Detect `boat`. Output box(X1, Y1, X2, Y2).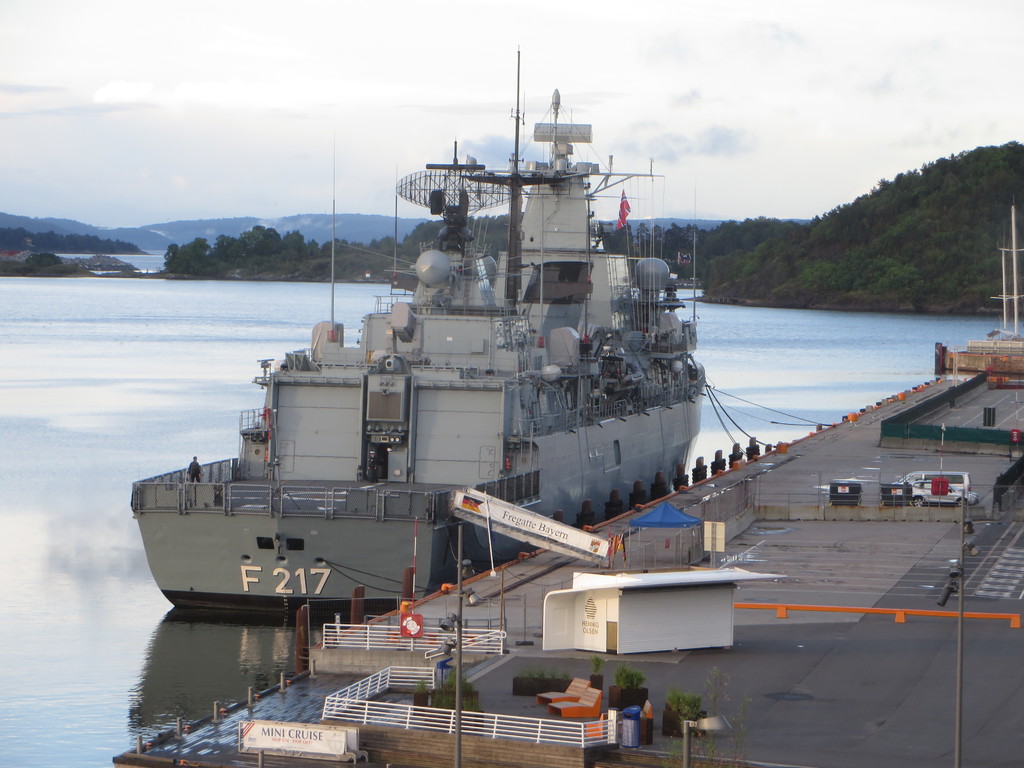
box(145, 42, 813, 605).
